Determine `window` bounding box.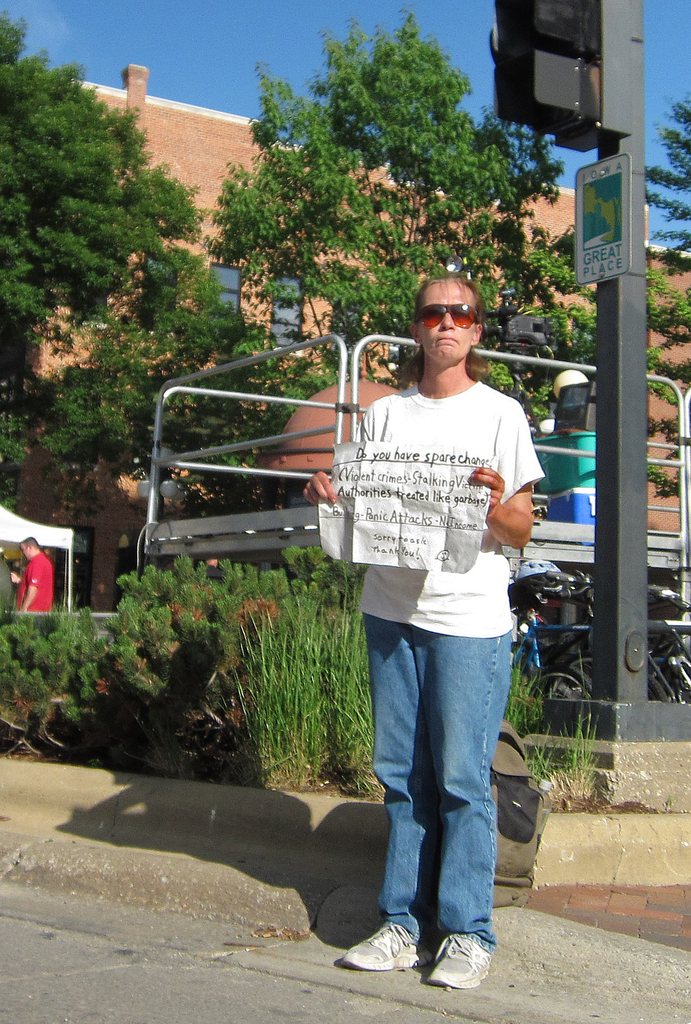
Determined: [208,265,241,319].
